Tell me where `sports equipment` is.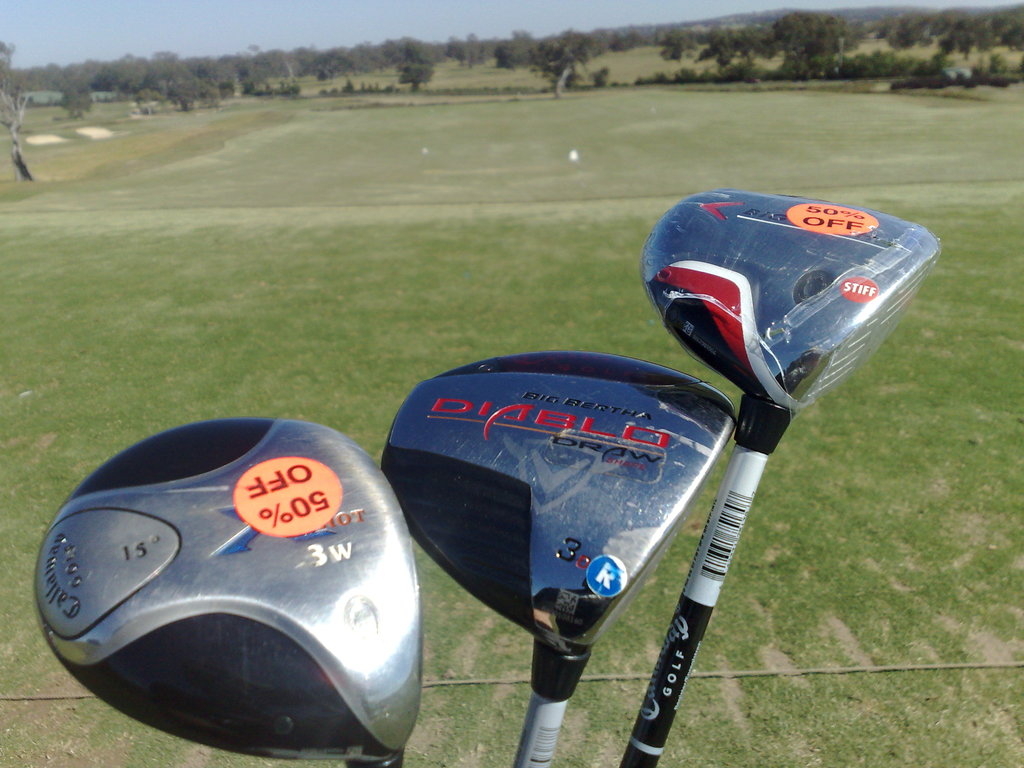
`sports equipment` is at Rect(33, 417, 429, 767).
